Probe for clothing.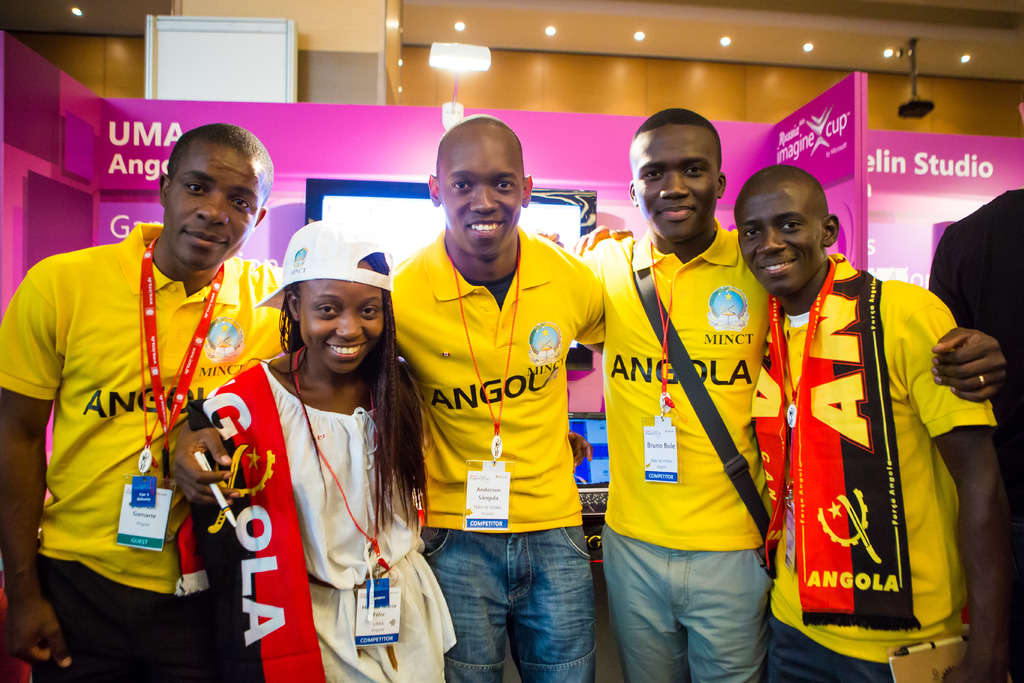
Probe result: left=0, top=208, right=301, bottom=682.
